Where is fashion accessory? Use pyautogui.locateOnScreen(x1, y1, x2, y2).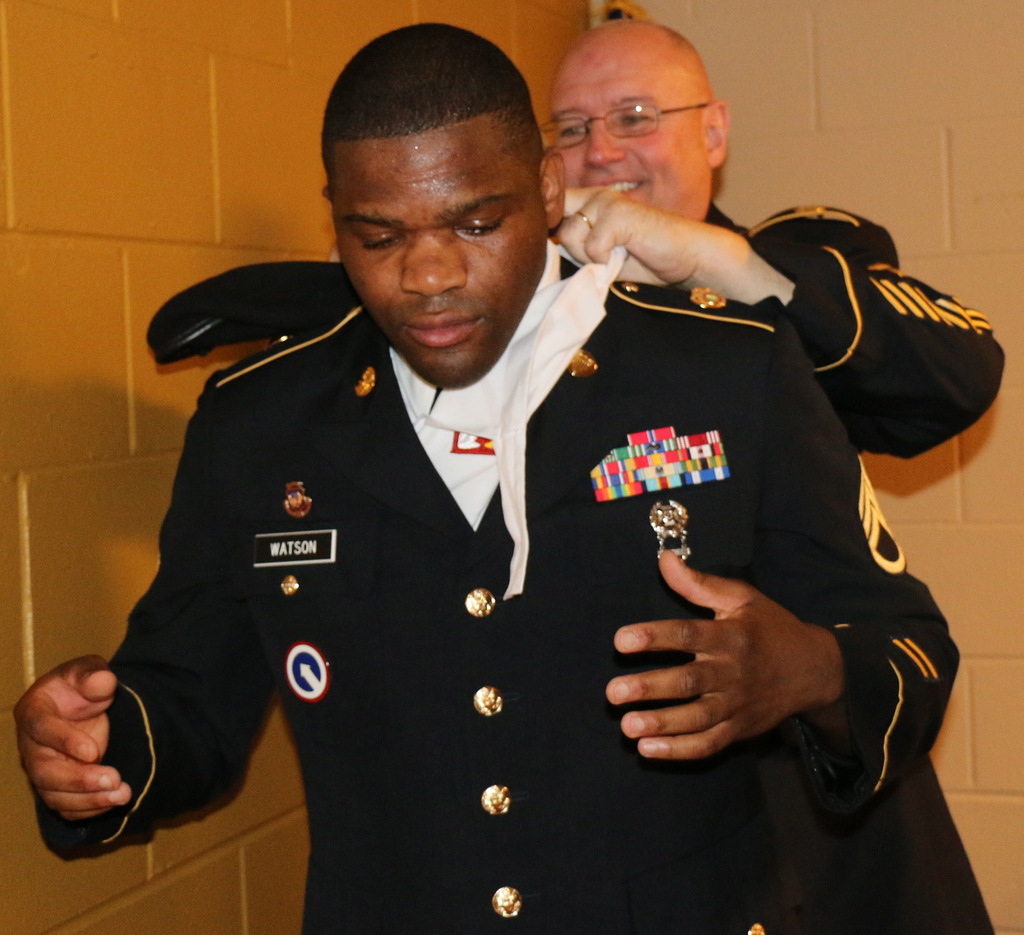
pyautogui.locateOnScreen(476, 779, 510, 817).
